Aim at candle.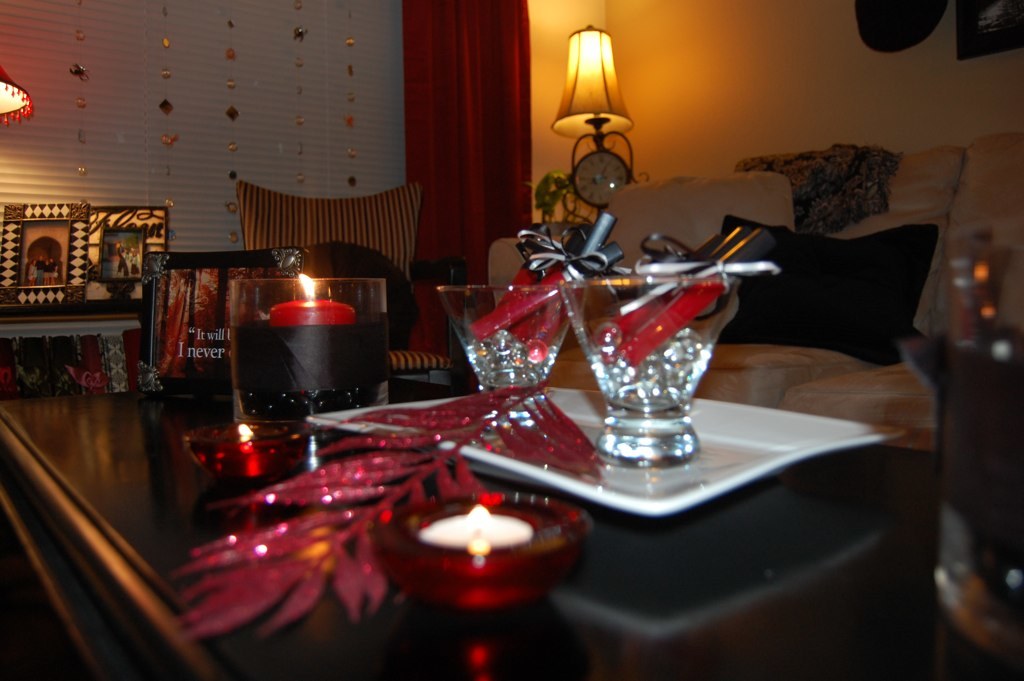
Aimed at box=[416, 501, 531, 548].
